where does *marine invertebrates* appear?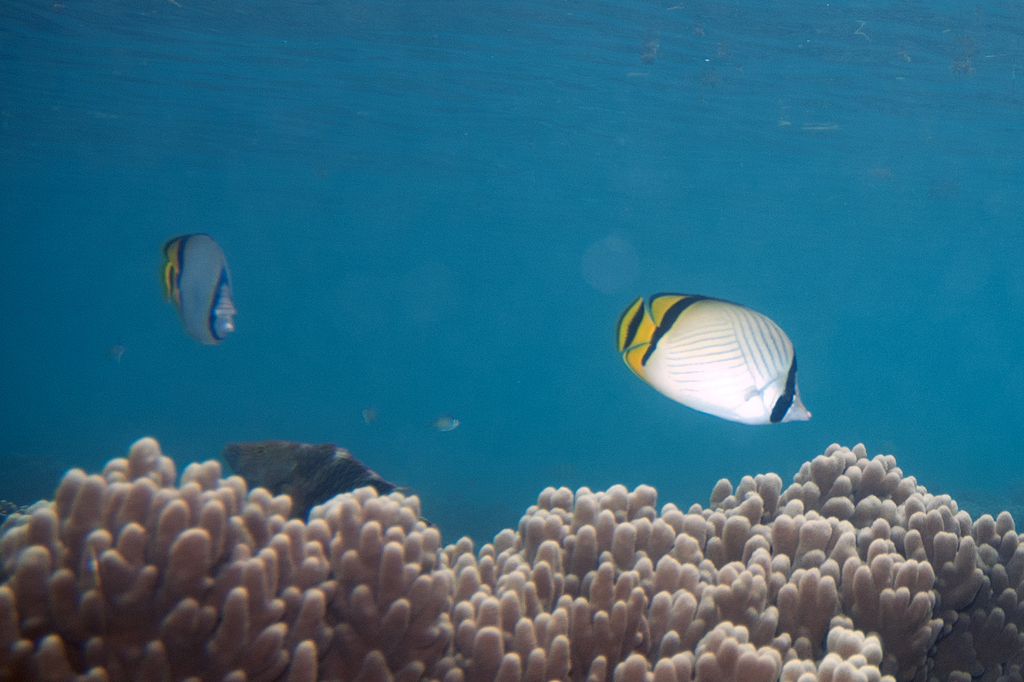
Appears at 9/424/1023/681.
